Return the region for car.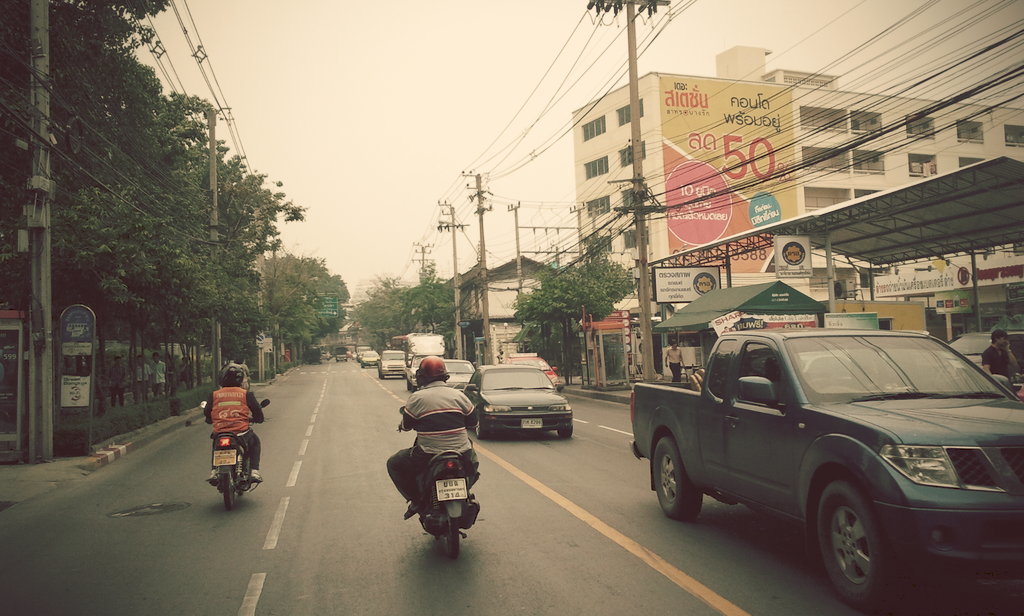
region(333, 355, 347, 361).
